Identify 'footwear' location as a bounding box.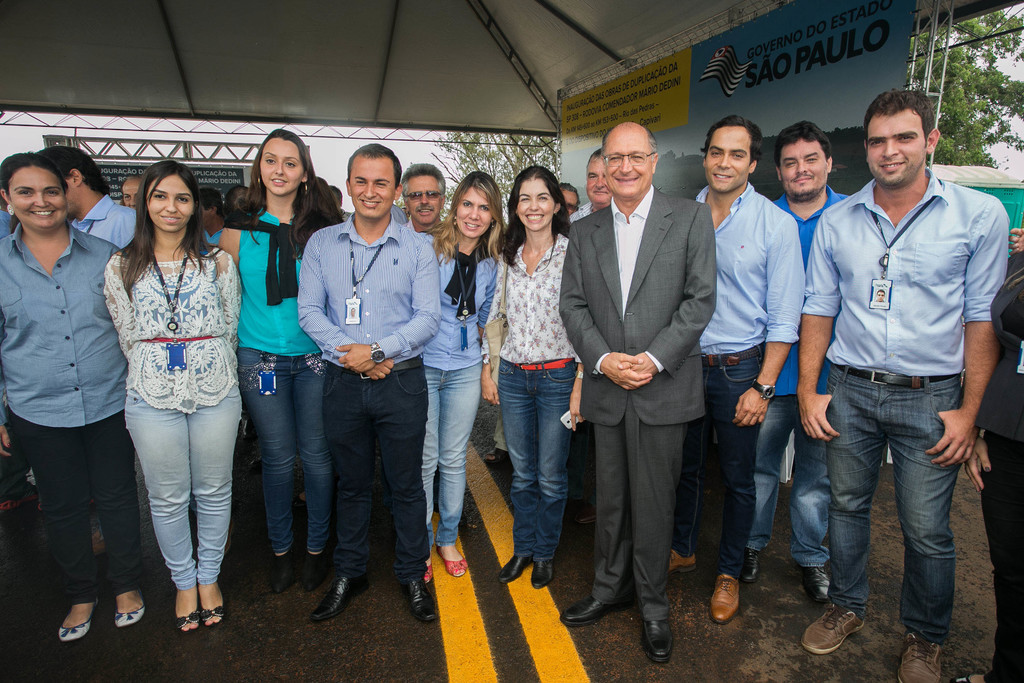
(402,577,435,625).
